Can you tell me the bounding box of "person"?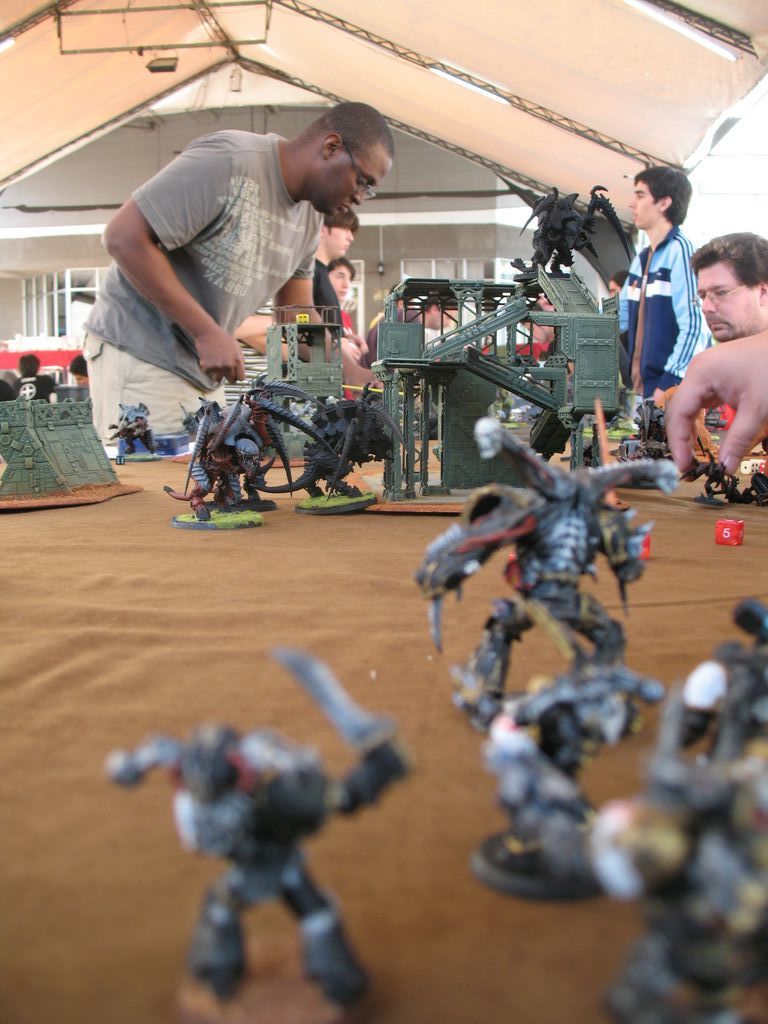
(3, 346, 51, 396).
